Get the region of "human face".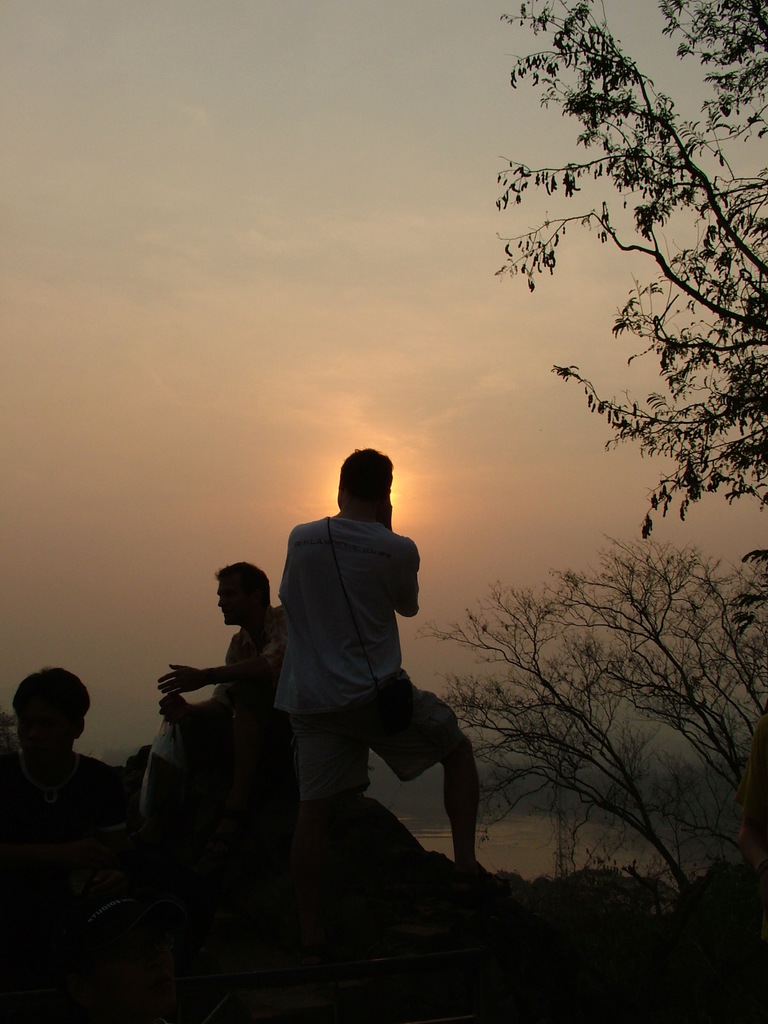
216:578:244:627.
